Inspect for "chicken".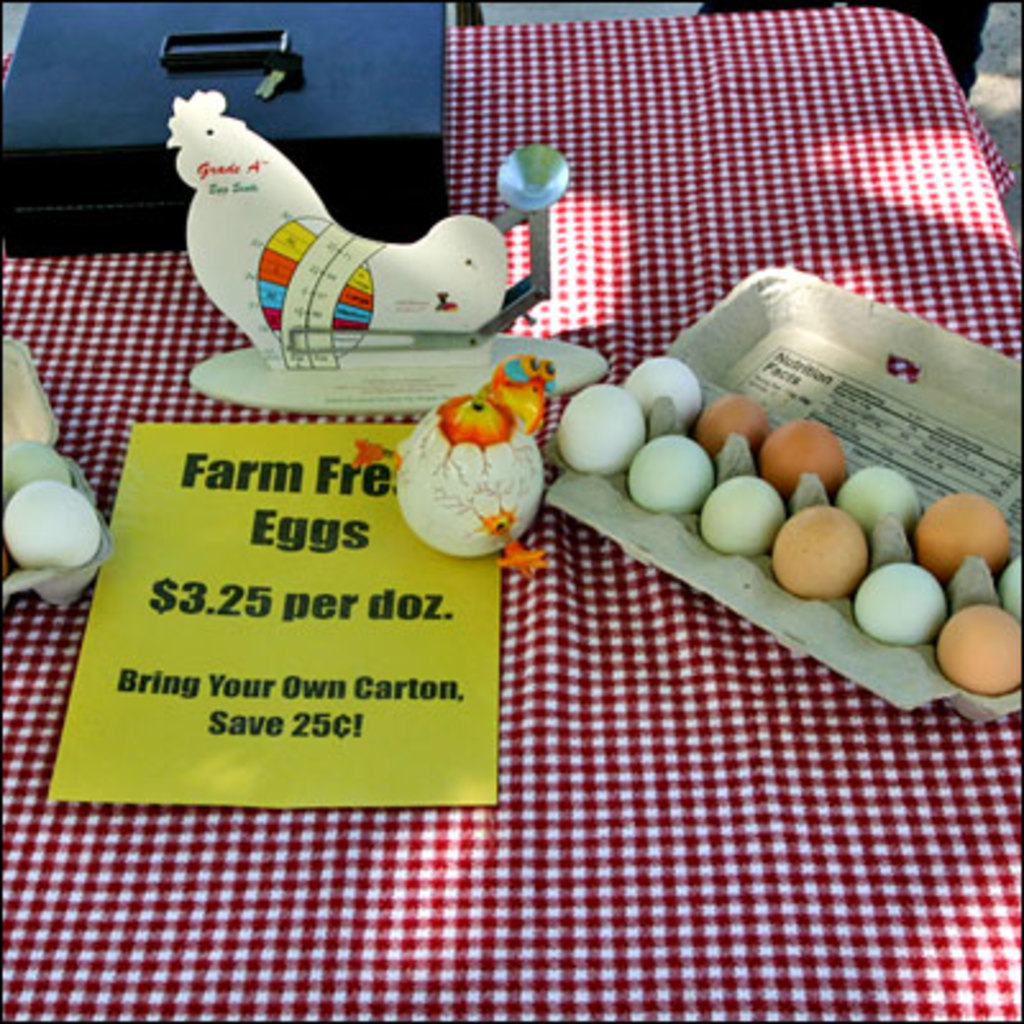
Inspection: (left=174, top=87, right=507, bottom=346).
